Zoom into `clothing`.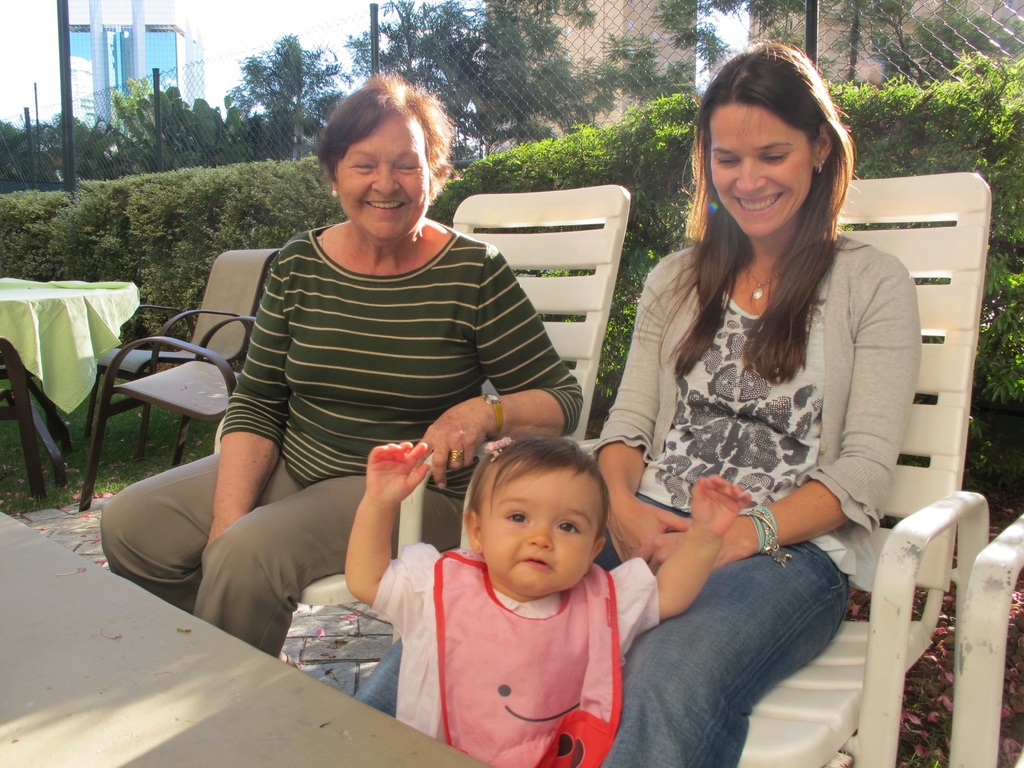
Zoom target: region(92, 461, 471, 664).
